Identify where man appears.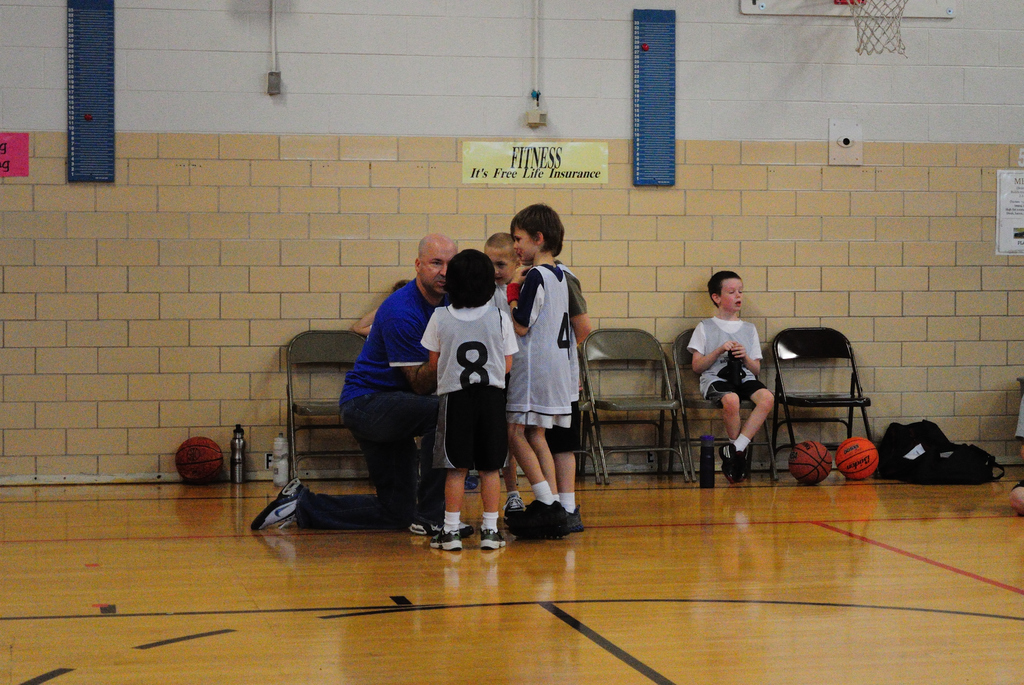
Appears at bbox(244, 229, 457, 534).
